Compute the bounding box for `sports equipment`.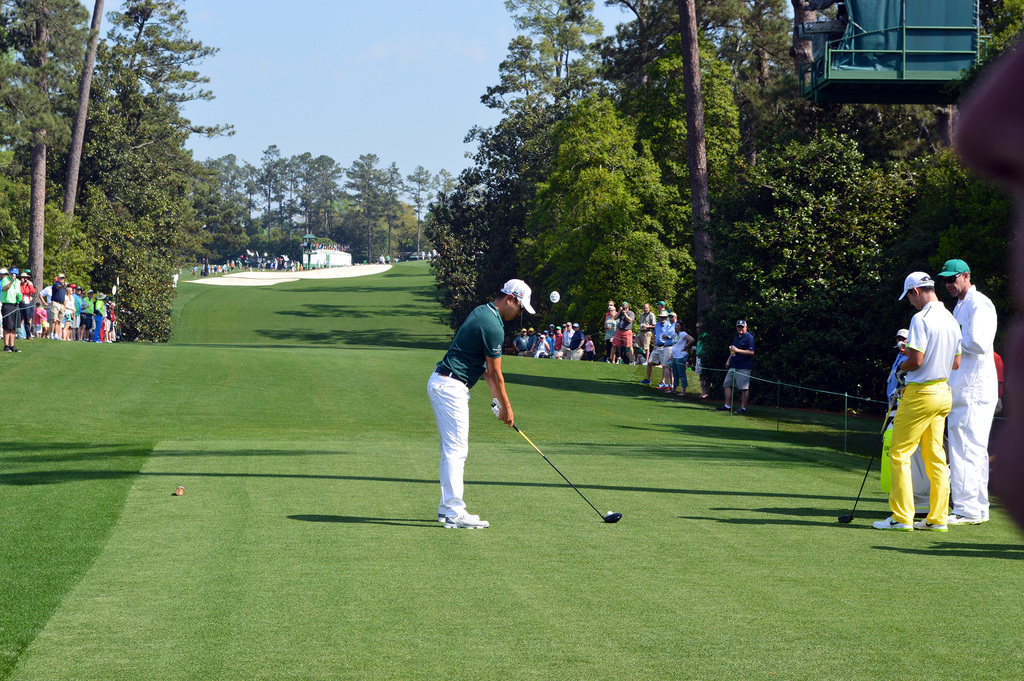
x1=605 y1=509 x2=615 y2=520.
